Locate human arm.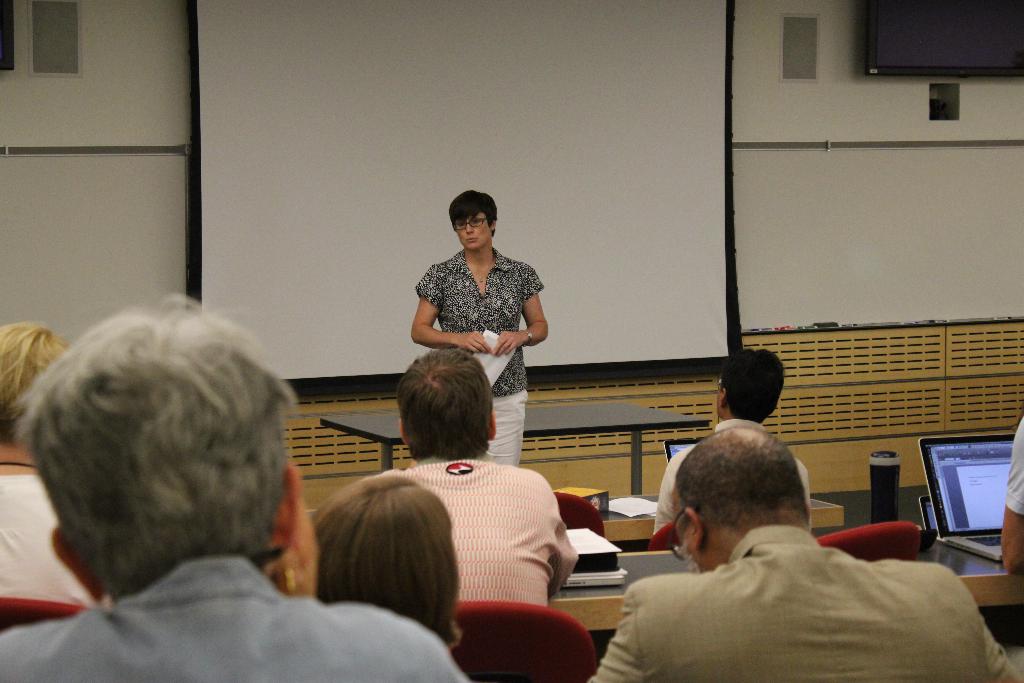
Bounding box: region(648, 454, 696, 541).
